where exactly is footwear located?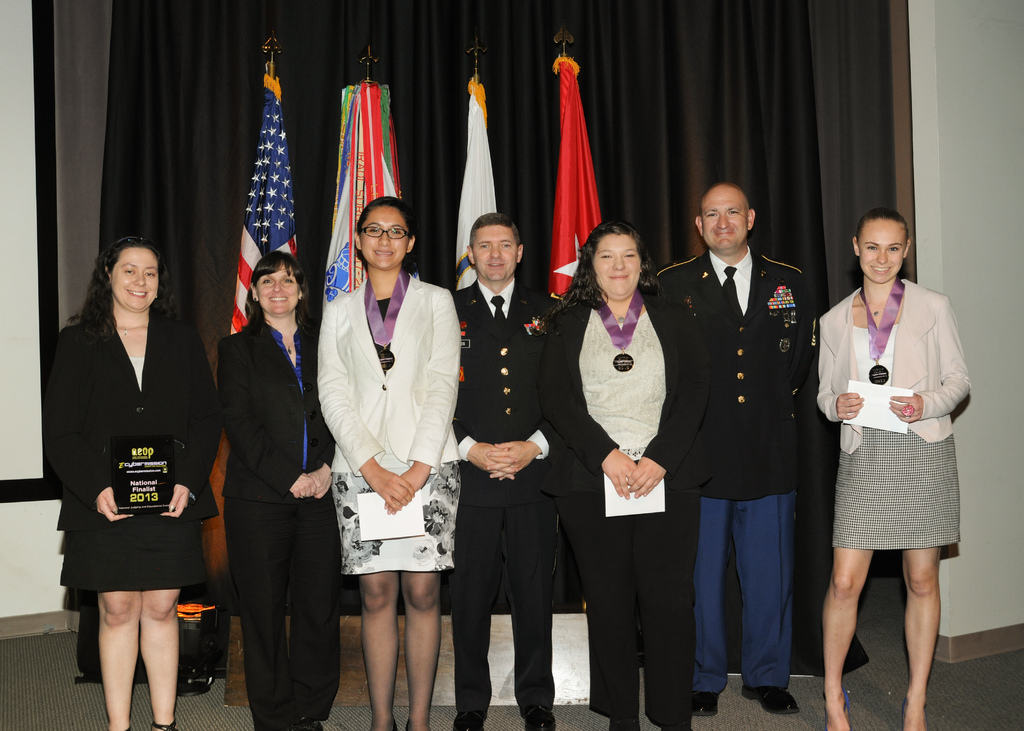
Its bounding box is pyautogui.locateOnScreen(746, 685, 797, 716).
